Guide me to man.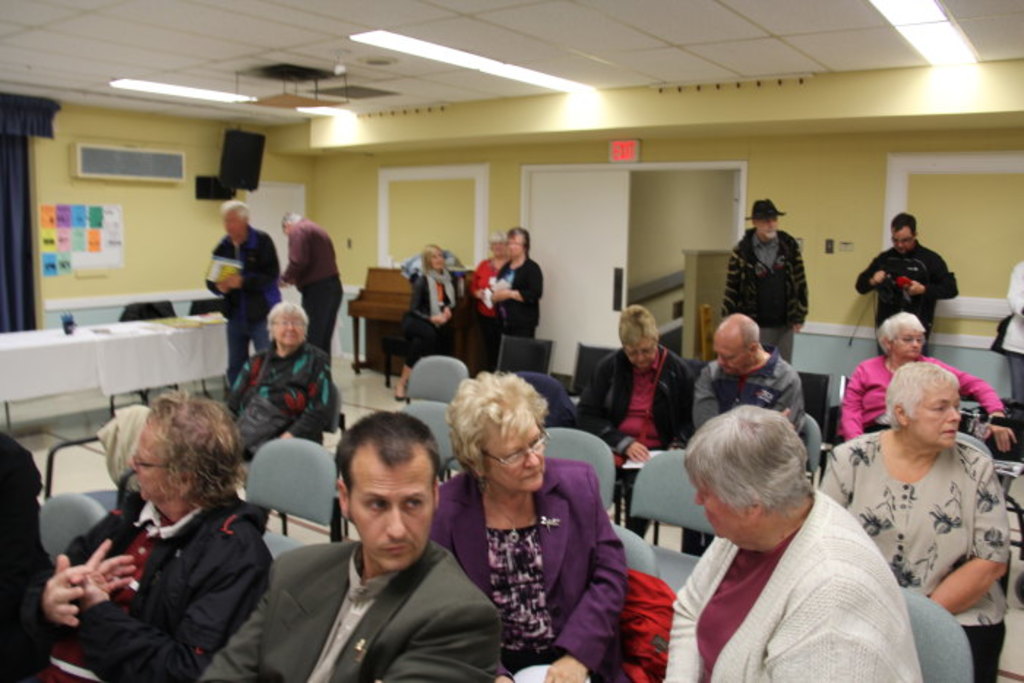
Guidance: {"left": 252, "top": 418, "right": 502, "bottom": 682}.
